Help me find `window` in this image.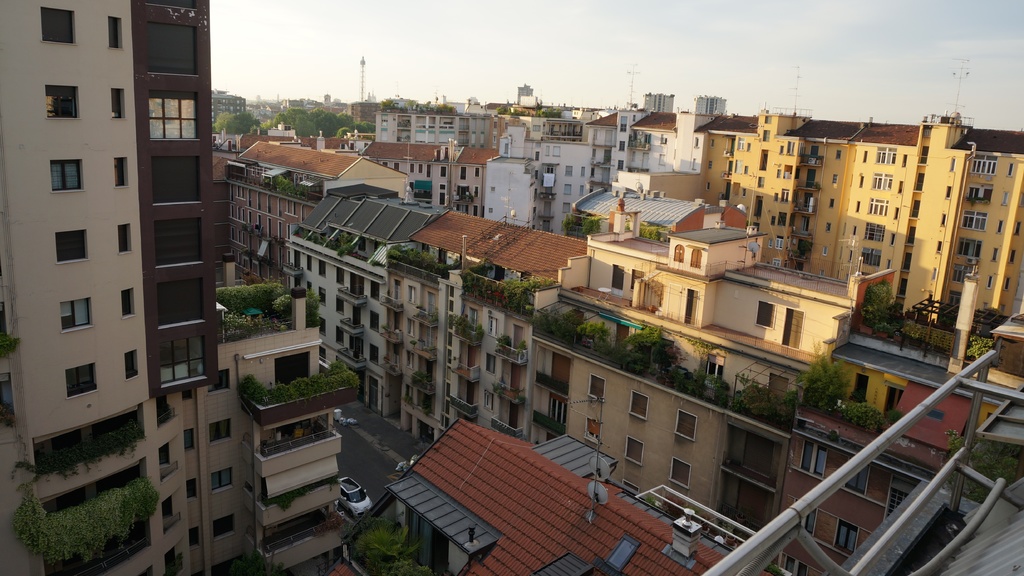
Found it: region(483, 352, 495, 374).
